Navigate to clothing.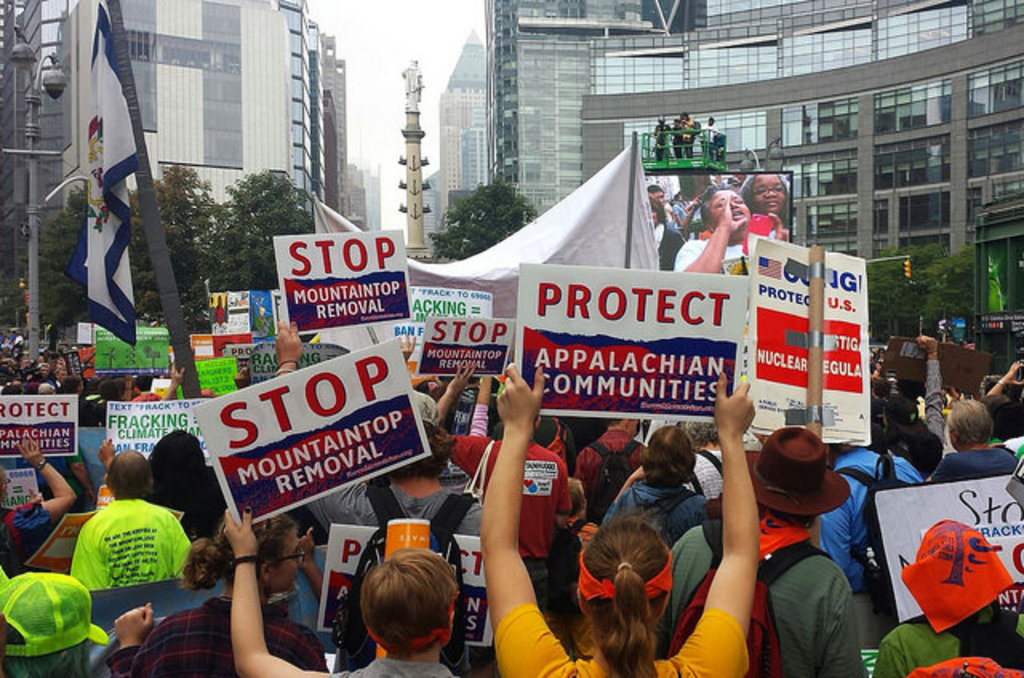
Navigation target: {"left": 818, "top": 445, "right": 923, "bottom": 656}.
